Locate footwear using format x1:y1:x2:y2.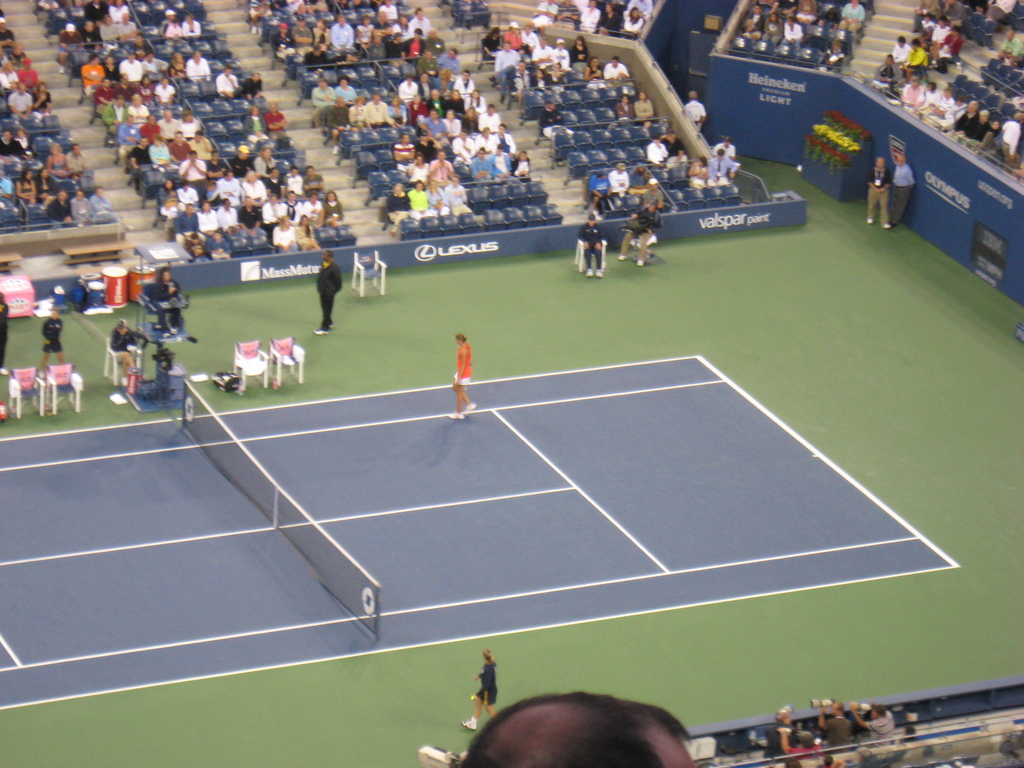
314:328:326:335.
